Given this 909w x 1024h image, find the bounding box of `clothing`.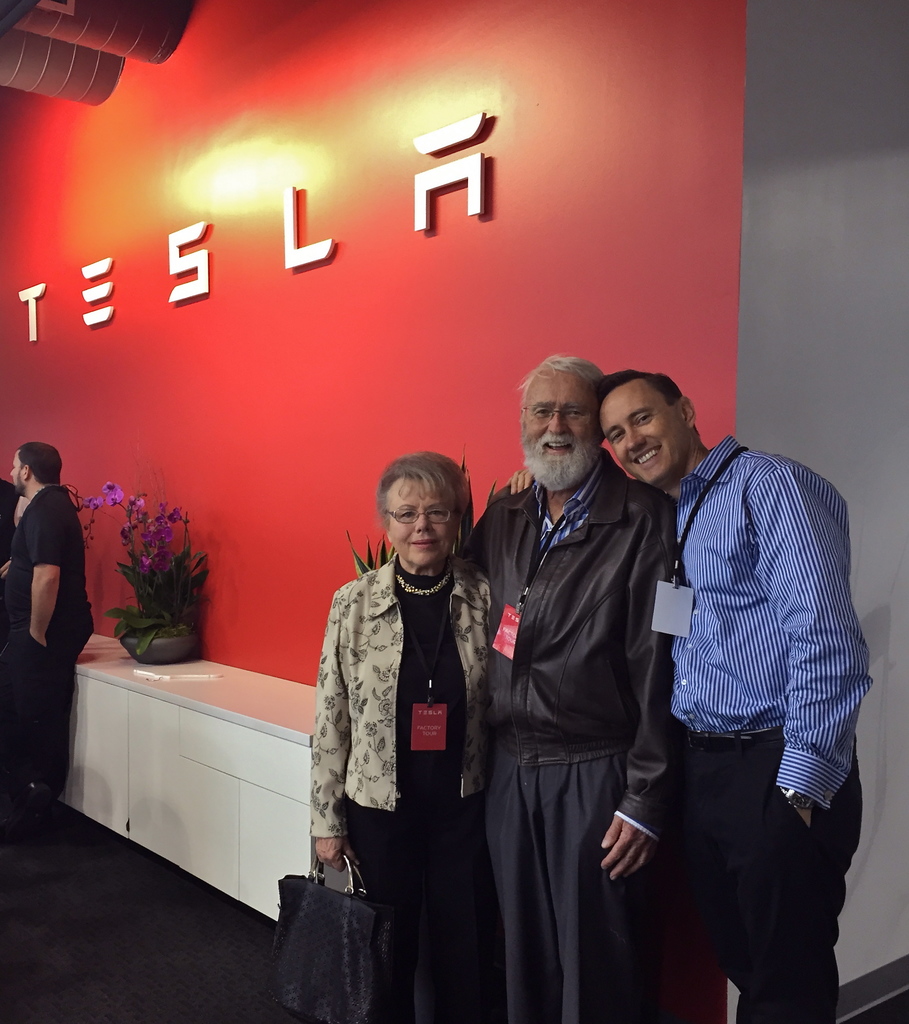
bbox=(472, 467, 686, 1023).
